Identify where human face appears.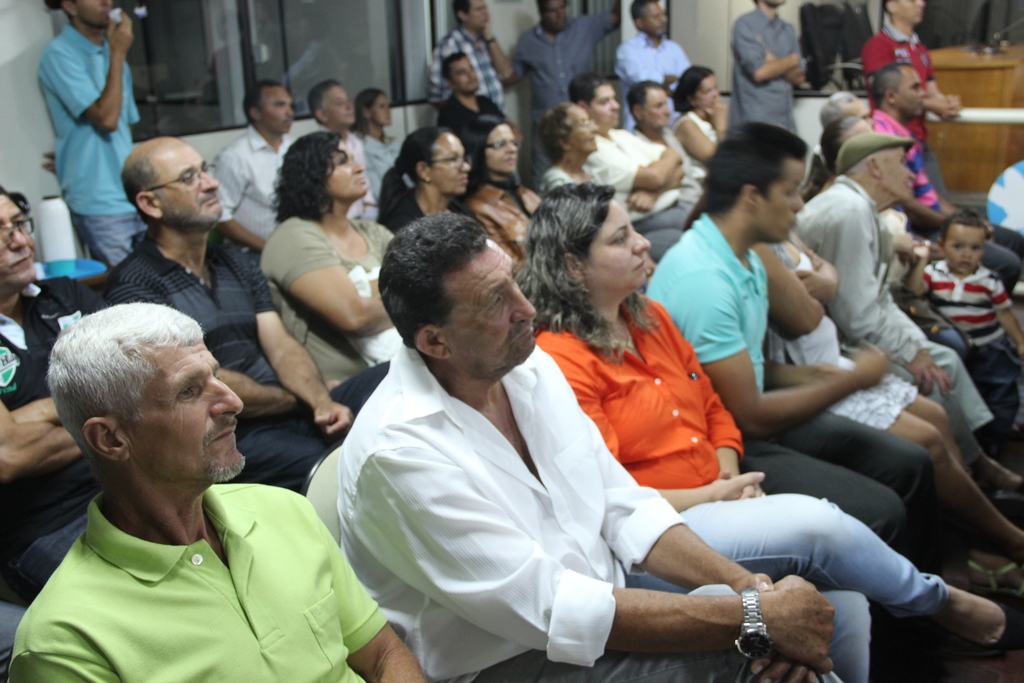
Appears at locate(435, 130, 472, 201).
